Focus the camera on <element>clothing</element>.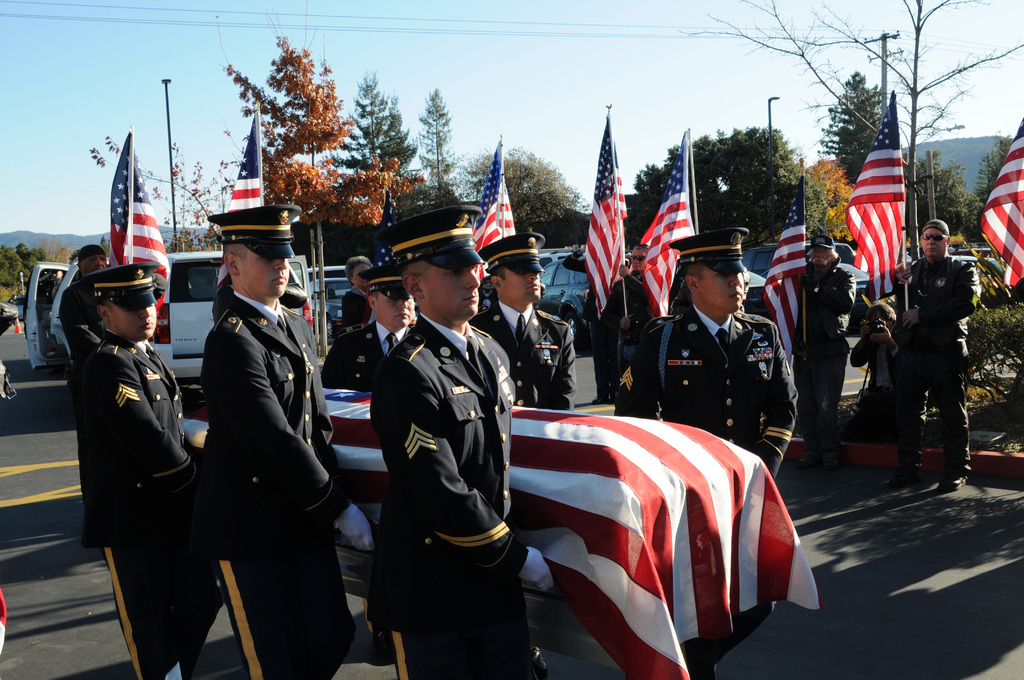
Focus region: rect(337, 285, 374, 330).
